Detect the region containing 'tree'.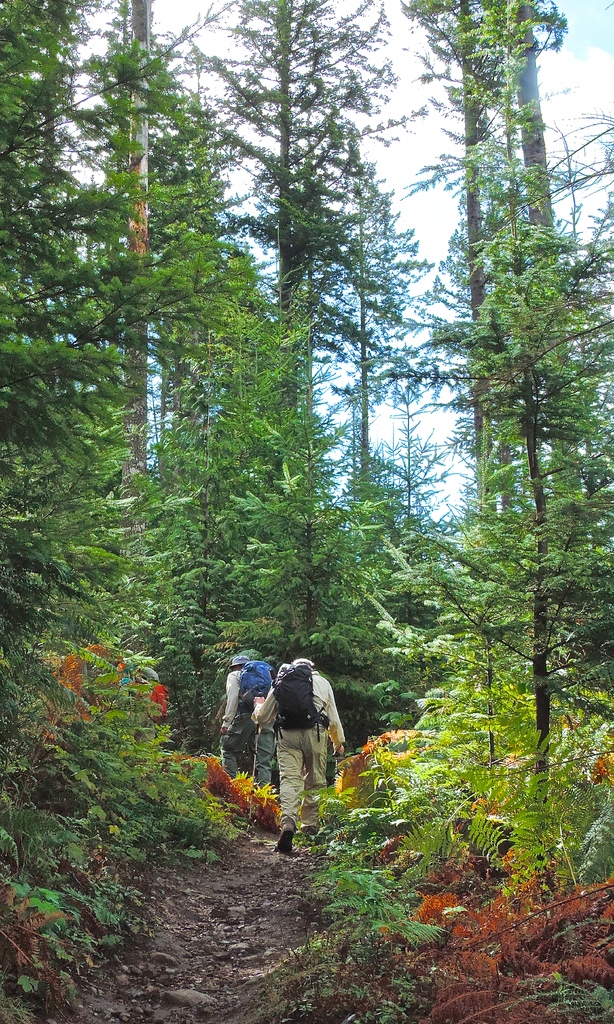
[x1=436, y1=0, x2=613, y2=676].
